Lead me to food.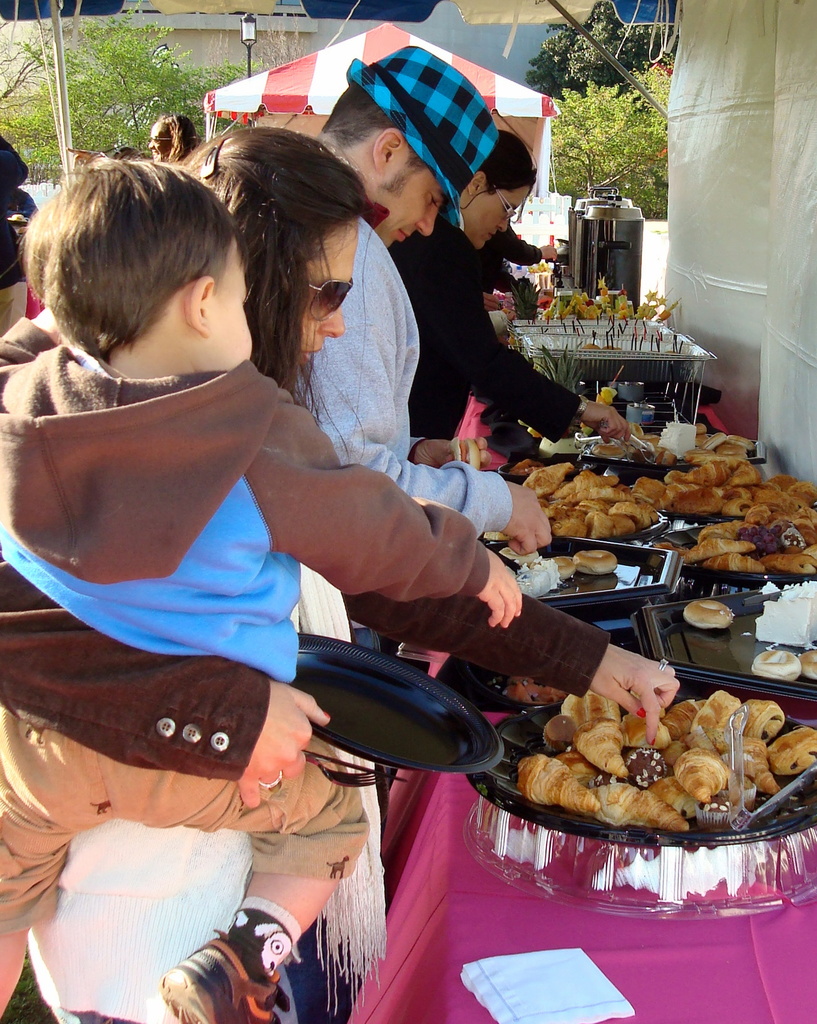
Lead to [left=631, top=460, right=816, bottom=519].
